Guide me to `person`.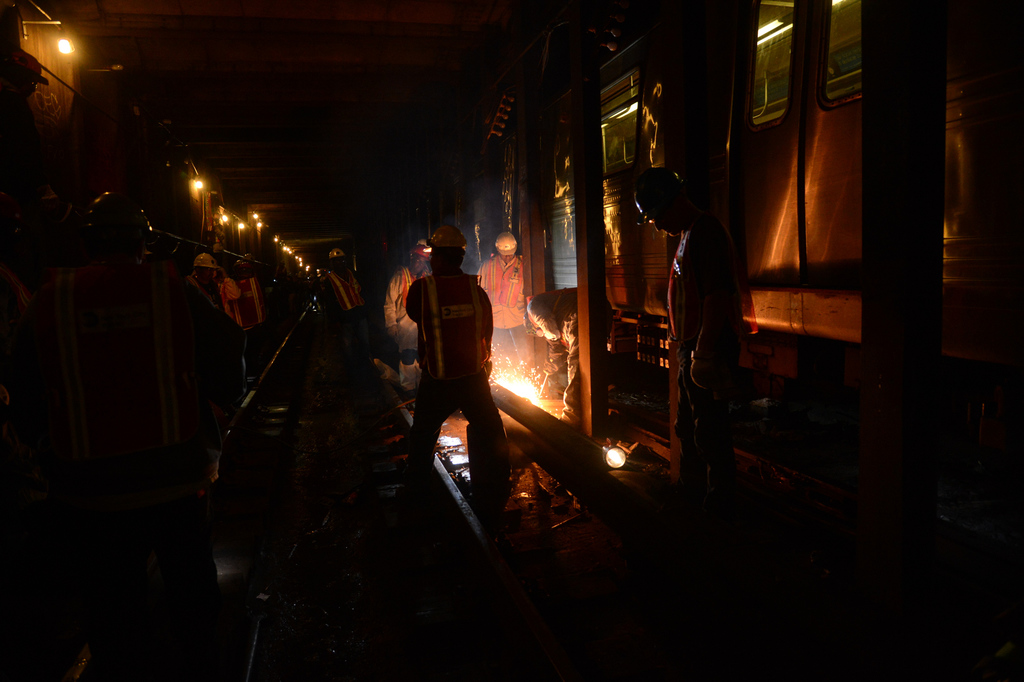
Guidance: BBox(636, 169, 737, 493).
